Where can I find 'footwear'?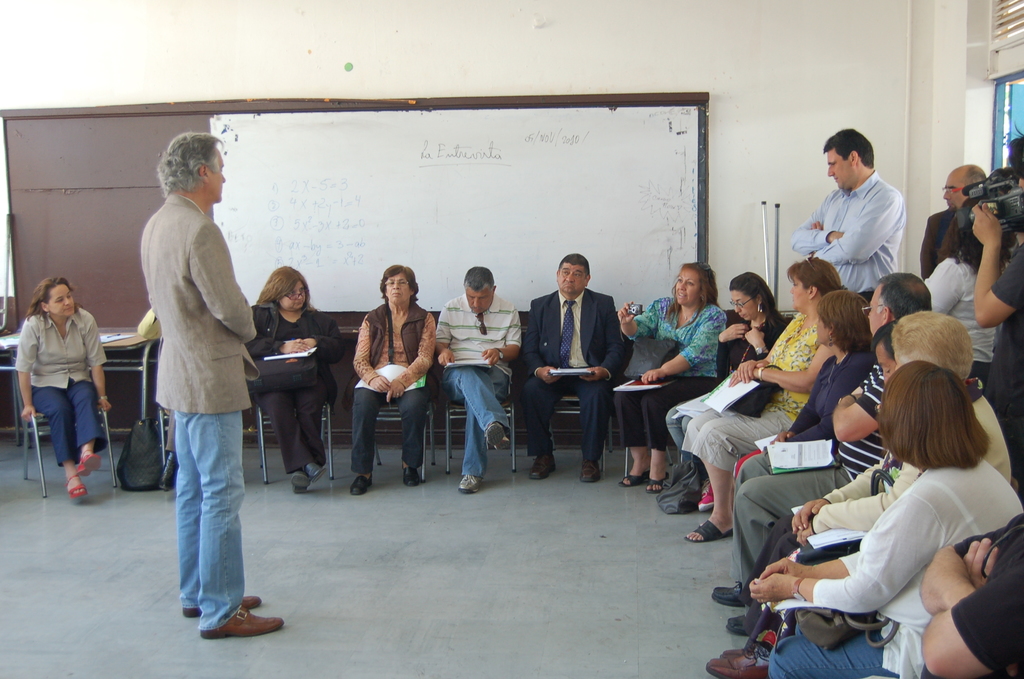
You can find it at select_region(353, 477, 372, 498).
